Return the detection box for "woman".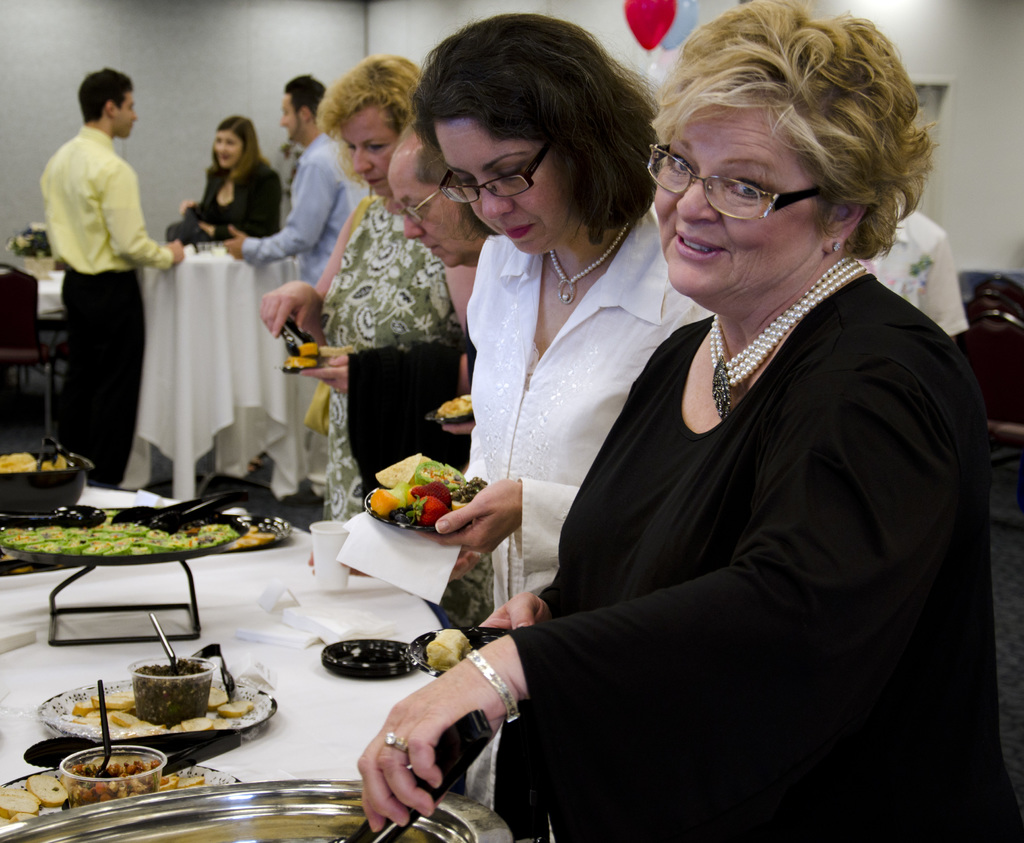
l=260, t=51, r=476, b=518.
